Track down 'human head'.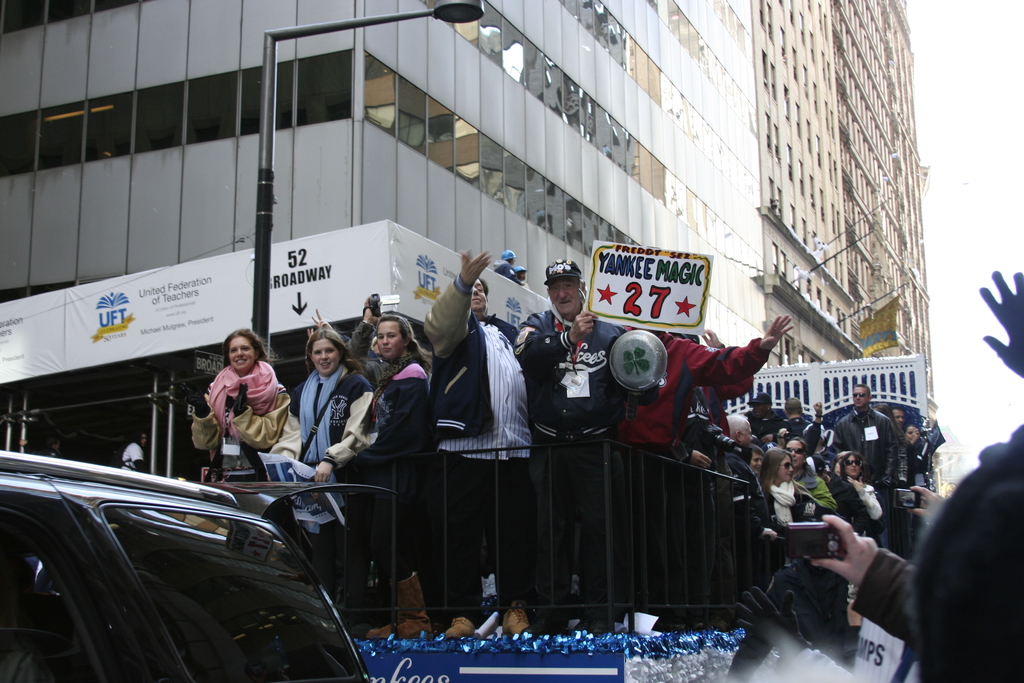
Tracked to Rect(49, 439, 58, 450).
